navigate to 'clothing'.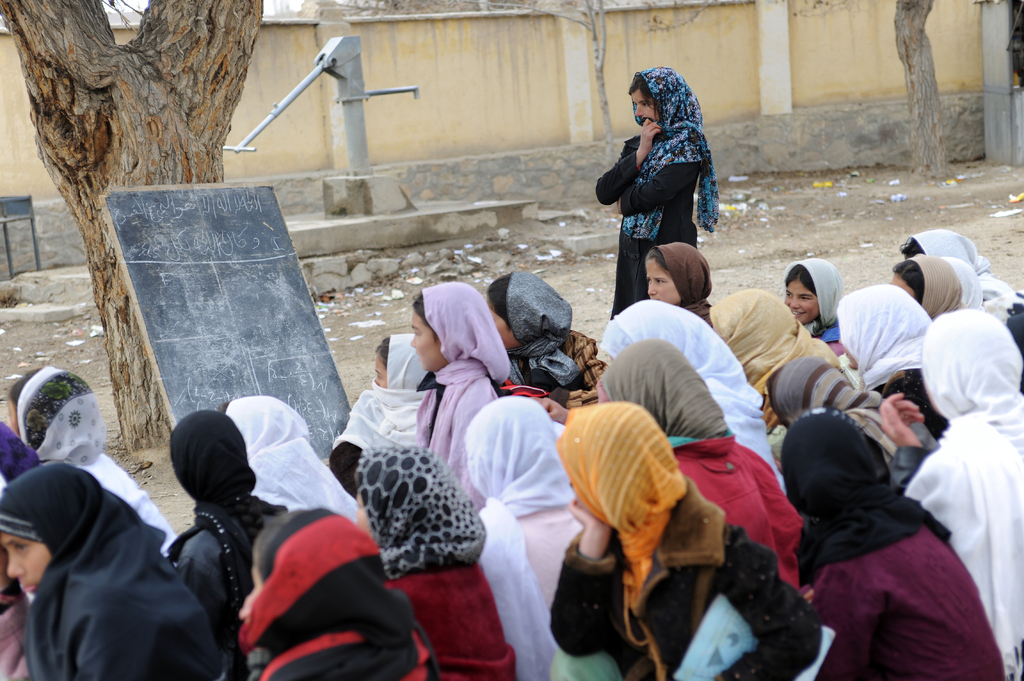
Navigation target: (x1=238, y1=508, x2=438, y2=680).
